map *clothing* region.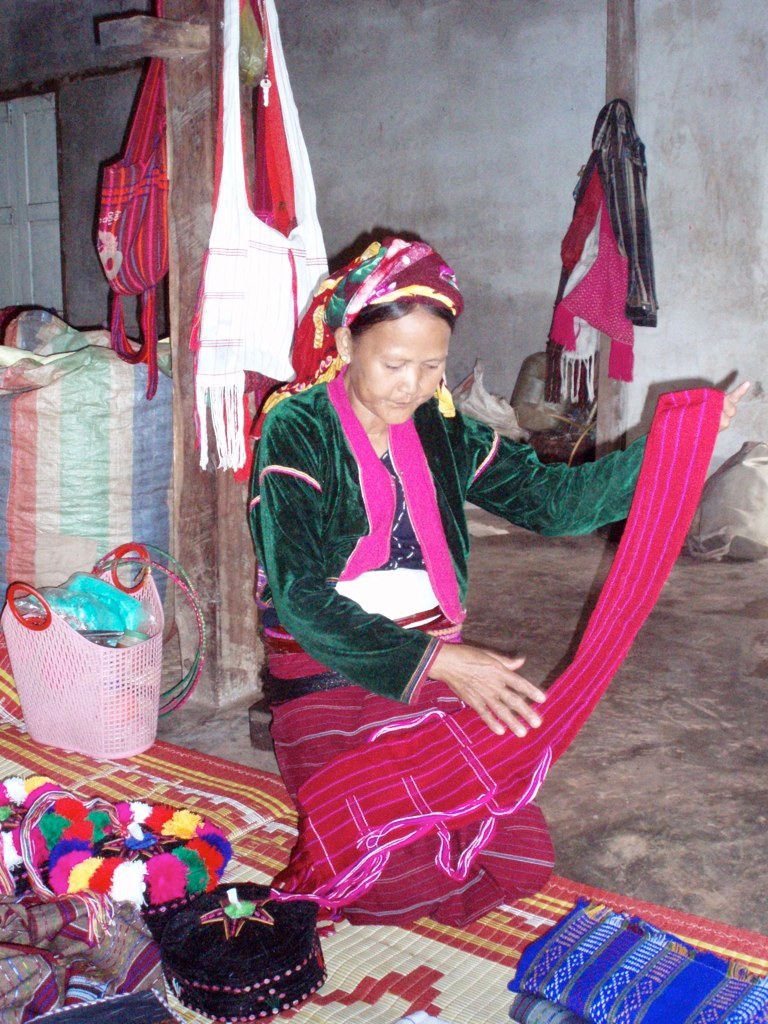
Mapped to left=253, top=228, right=724, bottom=938.
